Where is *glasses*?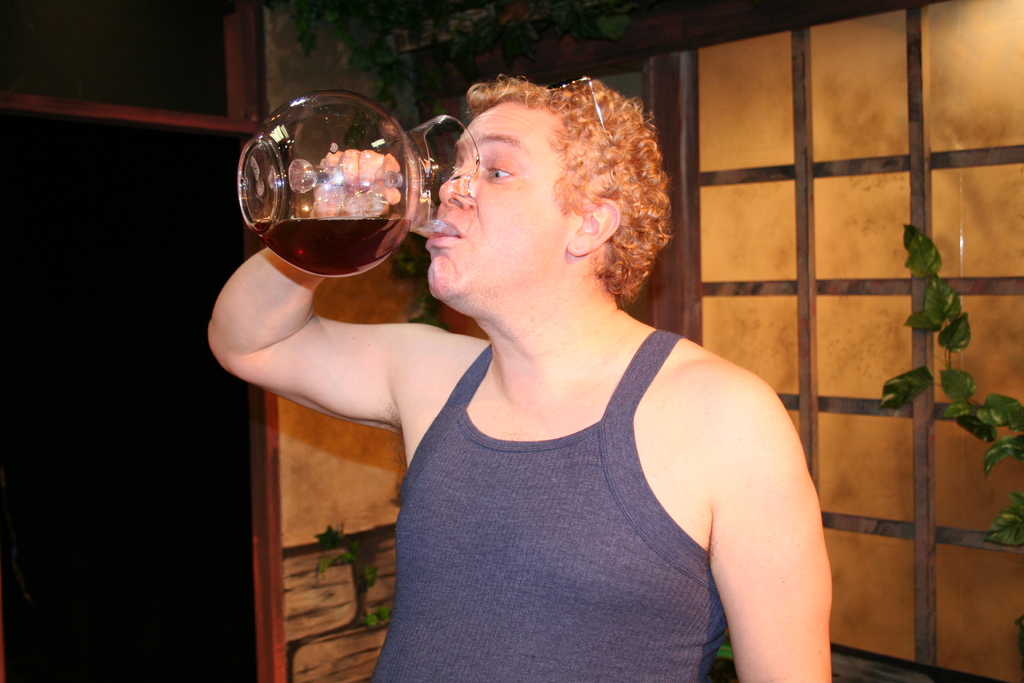
540 74 606 129.
